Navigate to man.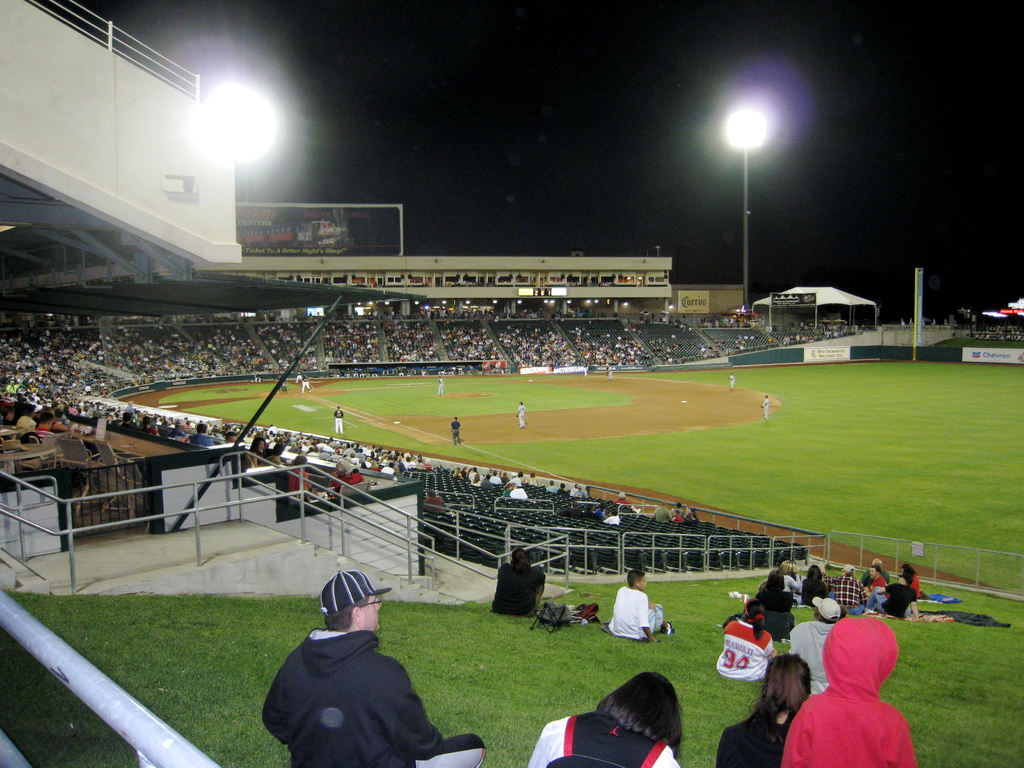
Navigation target: [653, 502, 672, 527].
